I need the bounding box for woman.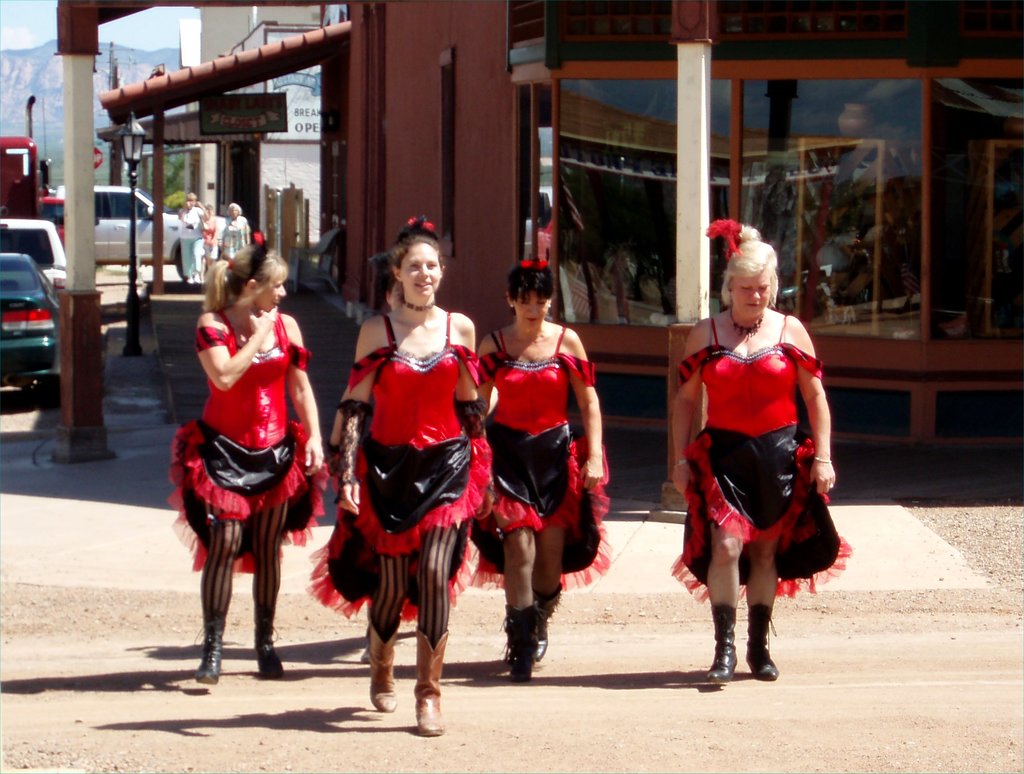
Here it is: [x1=671, y1=222, x2=849, y2=684].
